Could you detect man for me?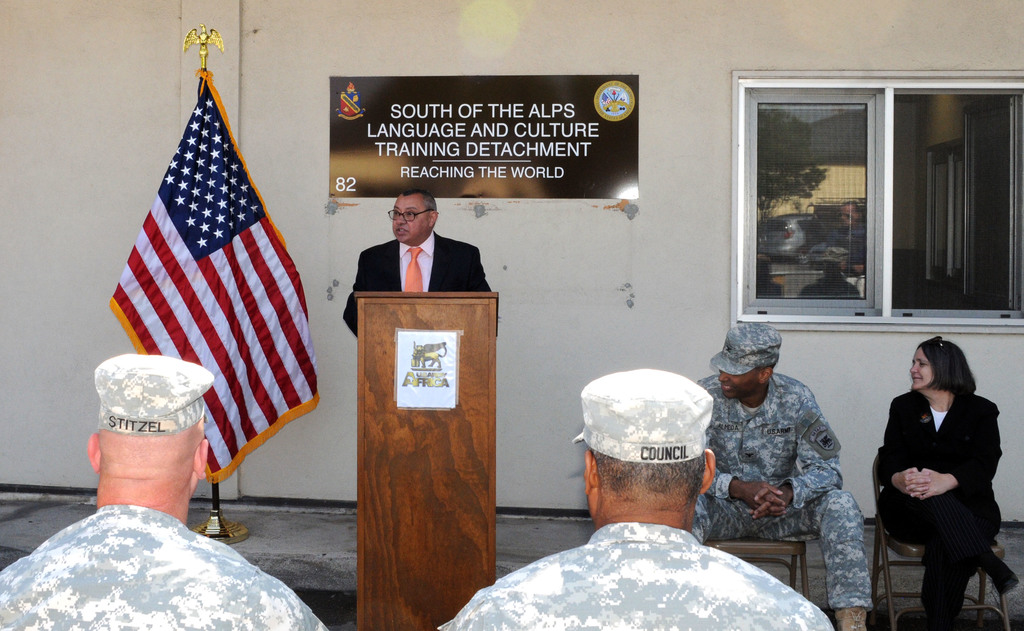
Detection result: l=0, t=353, r=345, b=630.
